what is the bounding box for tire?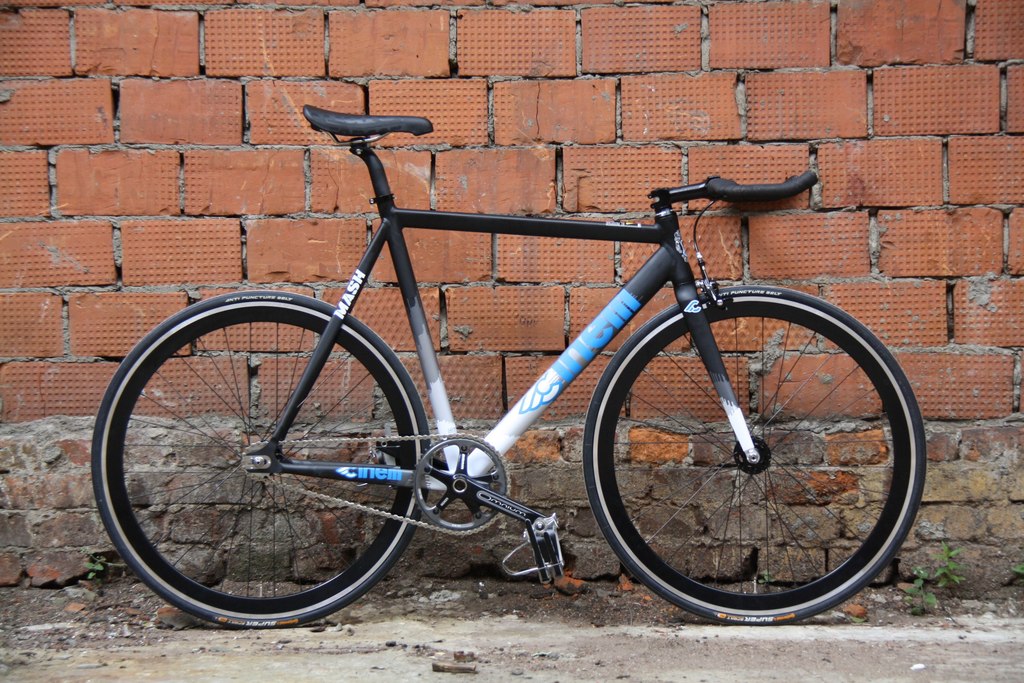
select_region(90, 293, 433, 633).
